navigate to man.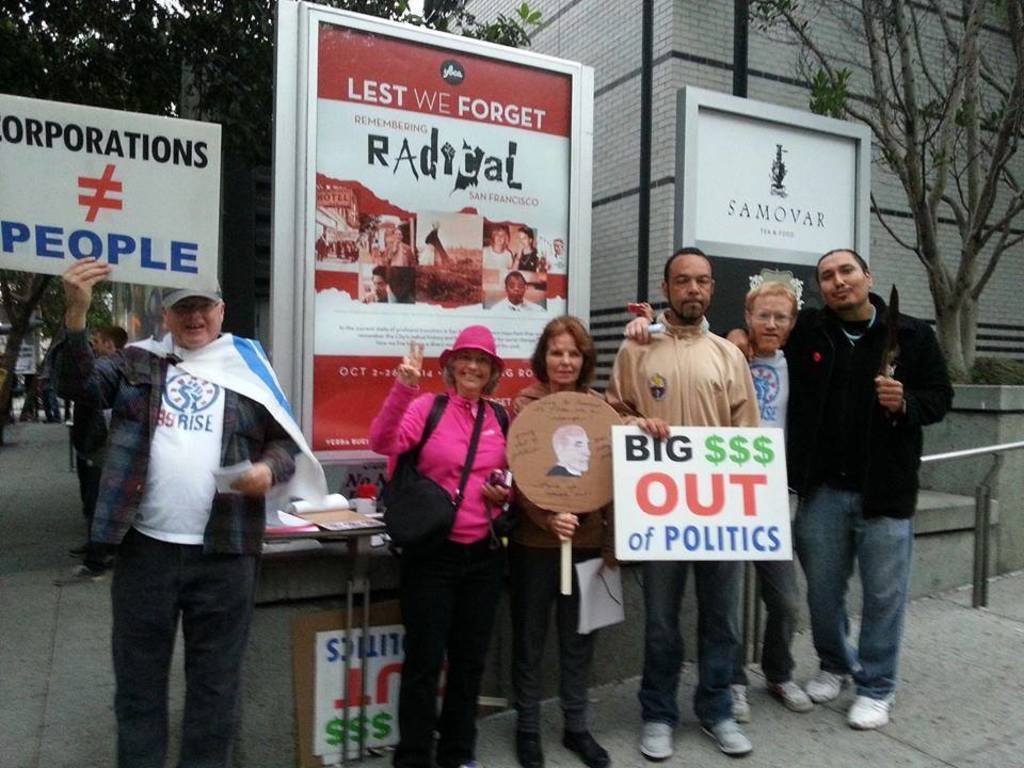
Navigation target: <bbox>724, 240, 959, 734</bbox>.
